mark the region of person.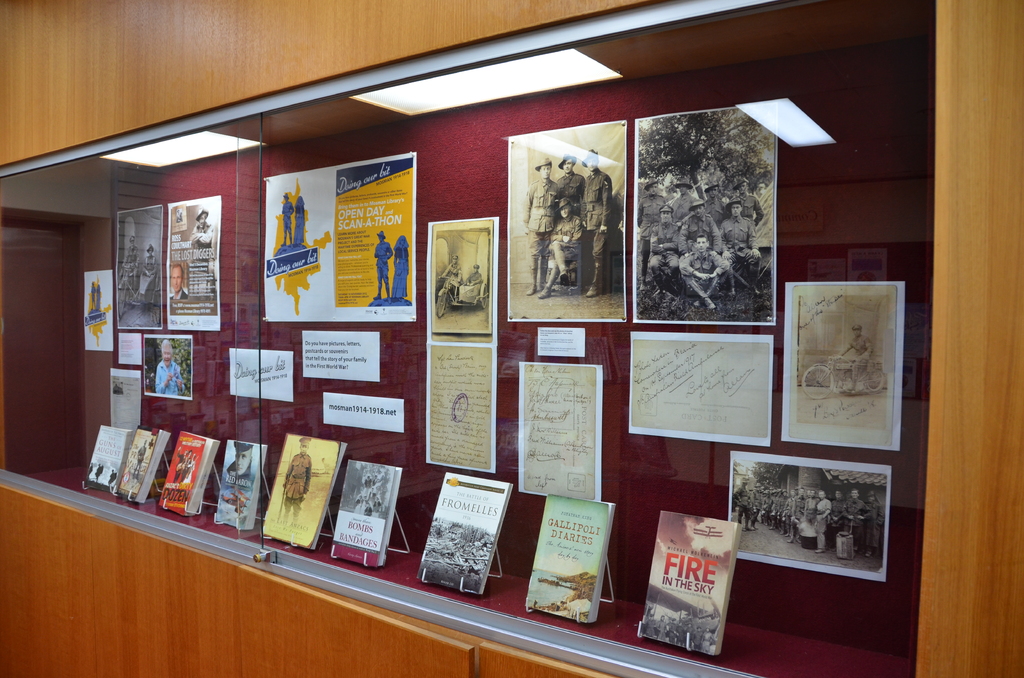
Region: 841 320 874 392.
